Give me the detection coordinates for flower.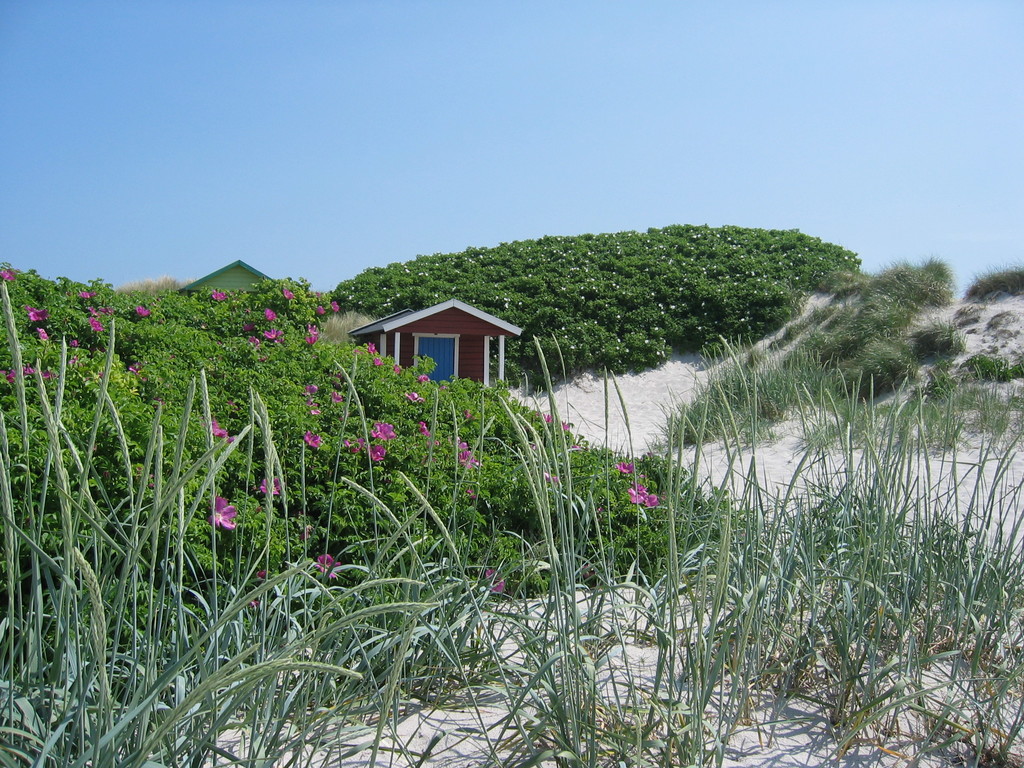
box(304, 381, 317, 394).
